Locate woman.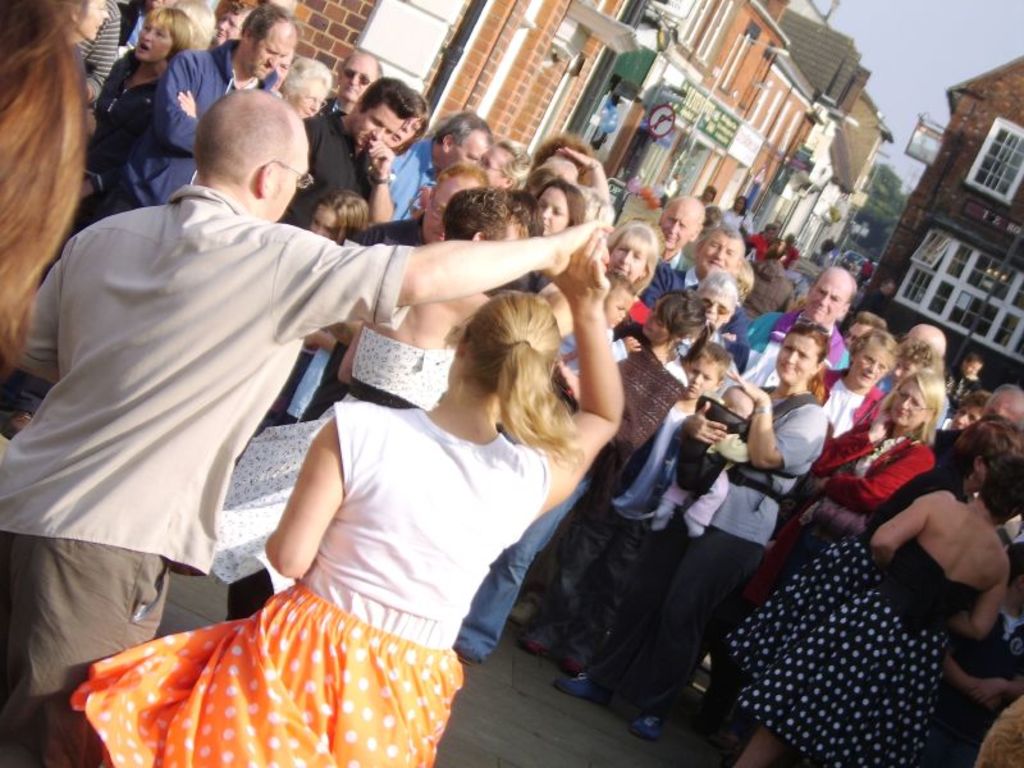
Bounding box: detection(513, 283, 699, 622).
